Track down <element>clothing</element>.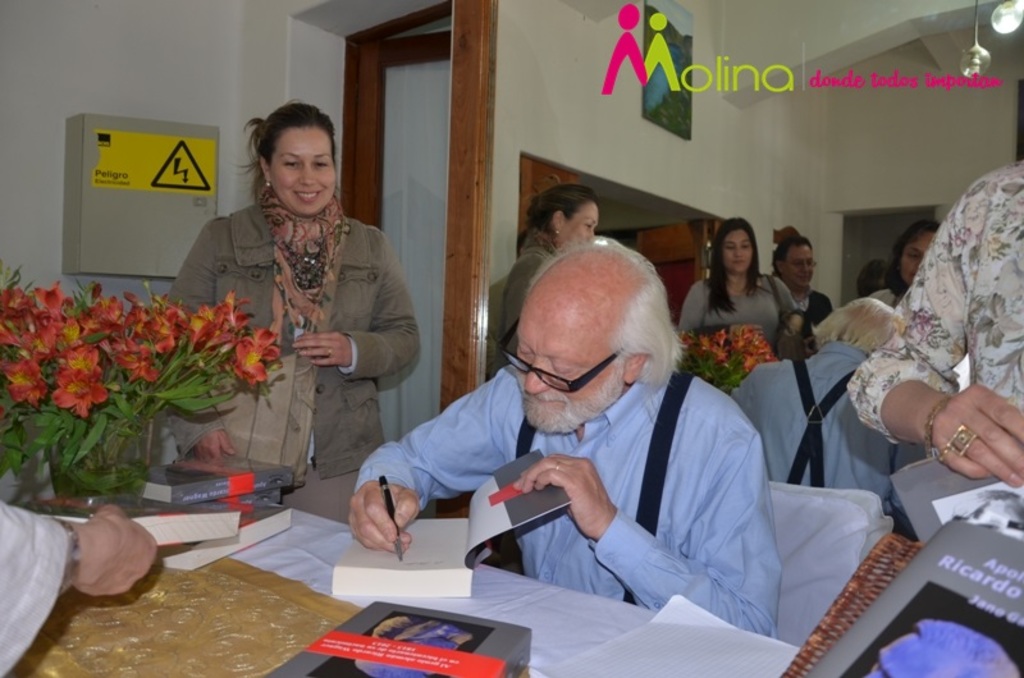
Tracked to 348, 362, 786, 638.
